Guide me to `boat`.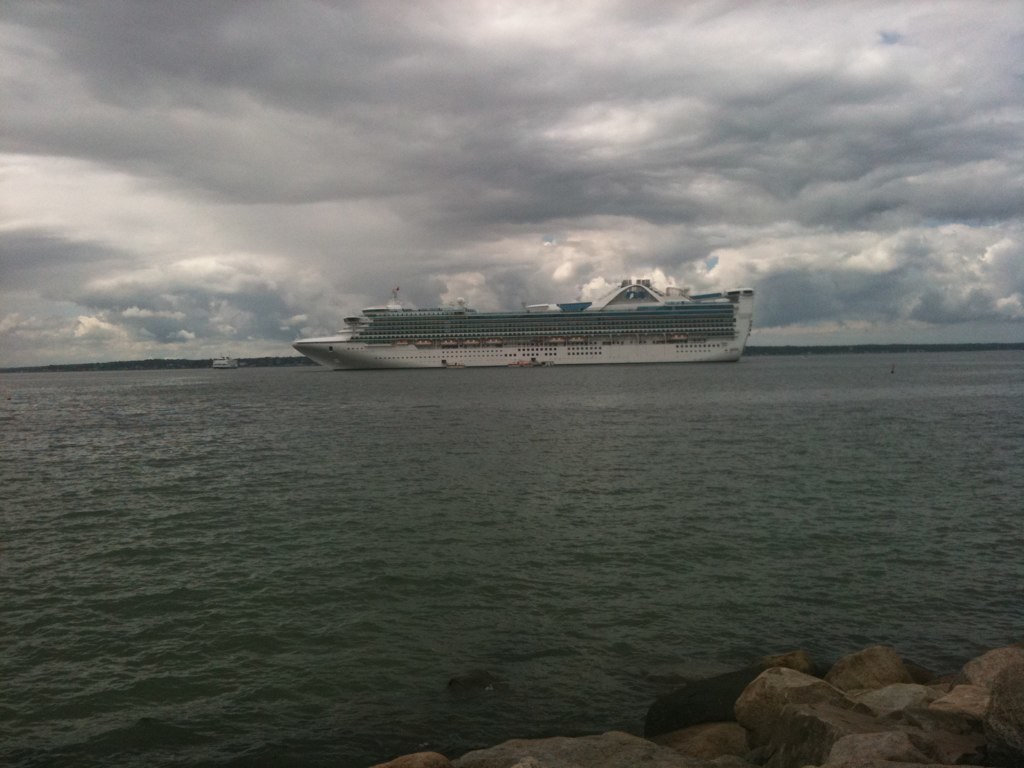
Guidance: x1=412, y1=337, x2=432, y2=347.
